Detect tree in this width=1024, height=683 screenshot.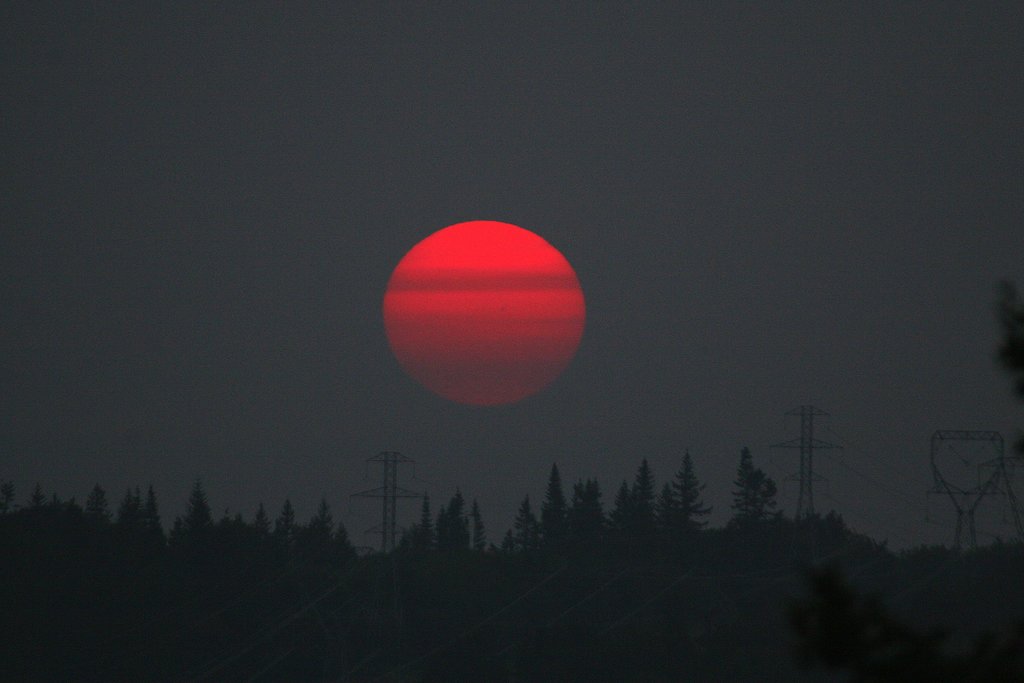
Detection: x1=8 y1=486 x2=72 y2=554.
